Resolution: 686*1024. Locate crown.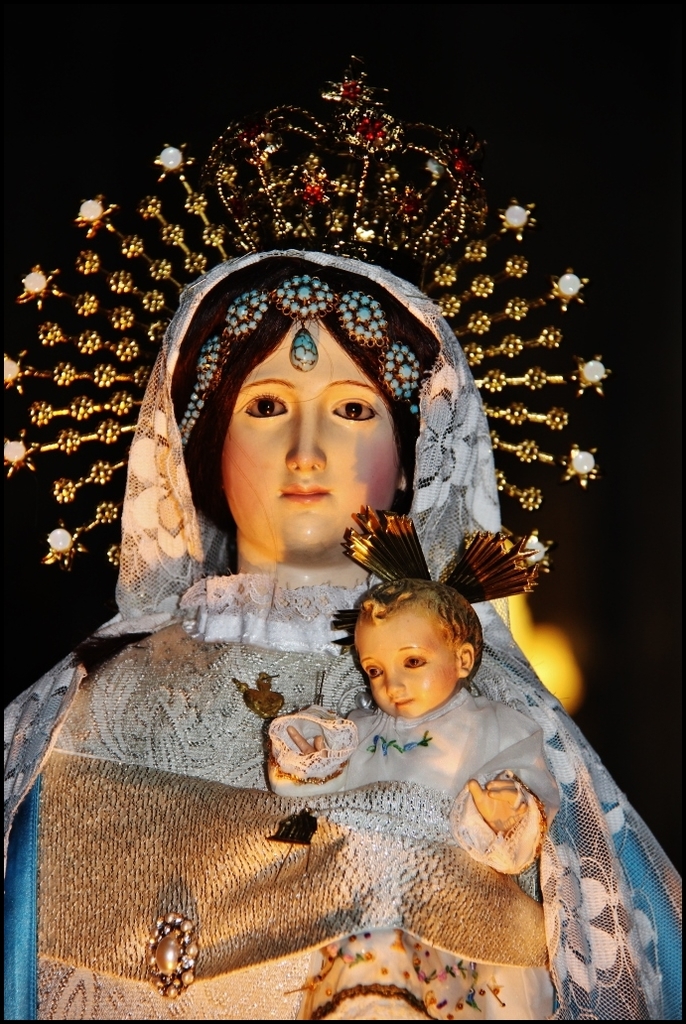
bbox=[8, 61, 605, 559].
